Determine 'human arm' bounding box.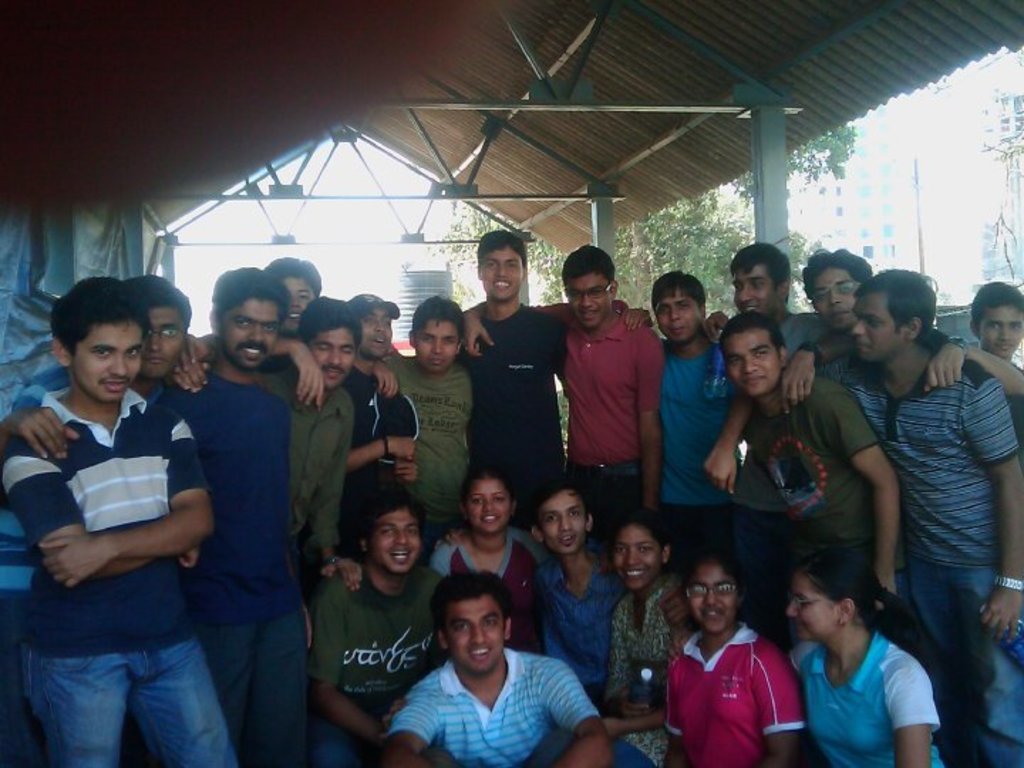
Determined: select_region(36, 404, 216, 587).
